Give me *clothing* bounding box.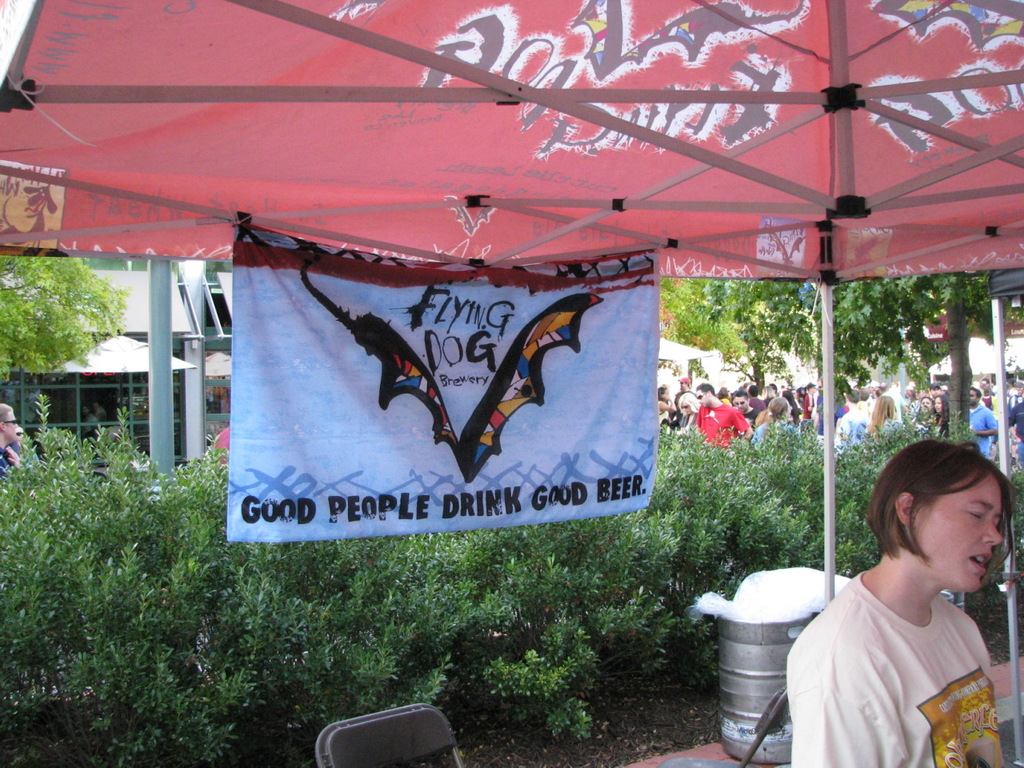
bbox(656, 398, 682, 428).
